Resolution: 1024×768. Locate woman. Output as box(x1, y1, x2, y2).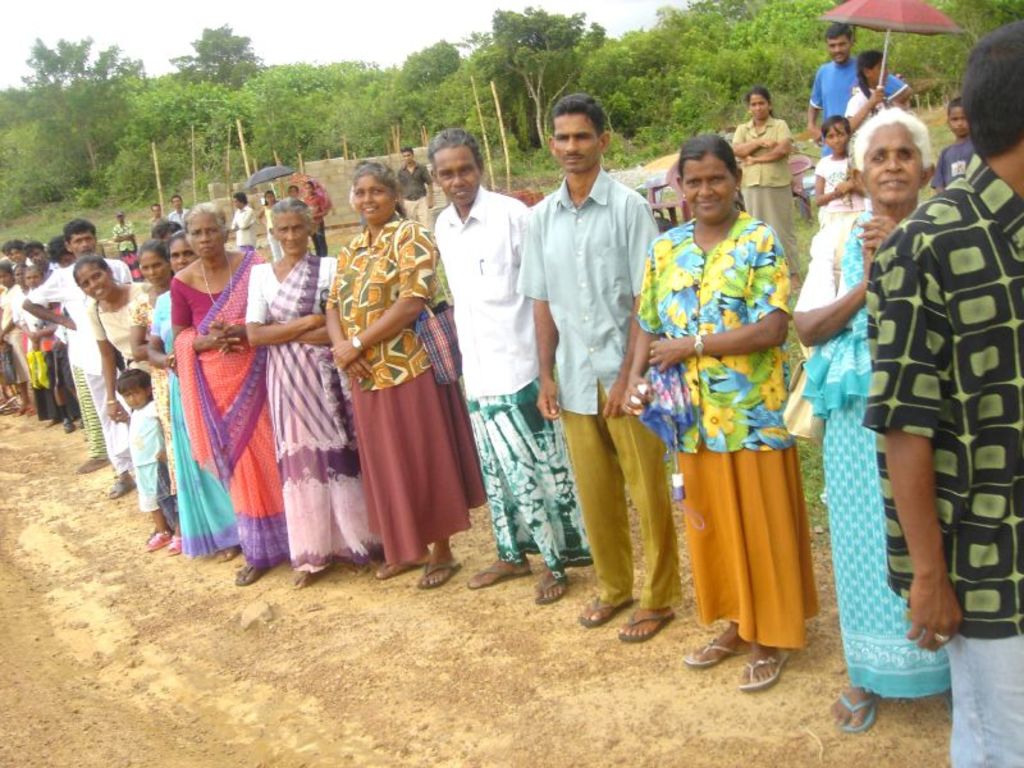
box(733, 87, 803, 283).
